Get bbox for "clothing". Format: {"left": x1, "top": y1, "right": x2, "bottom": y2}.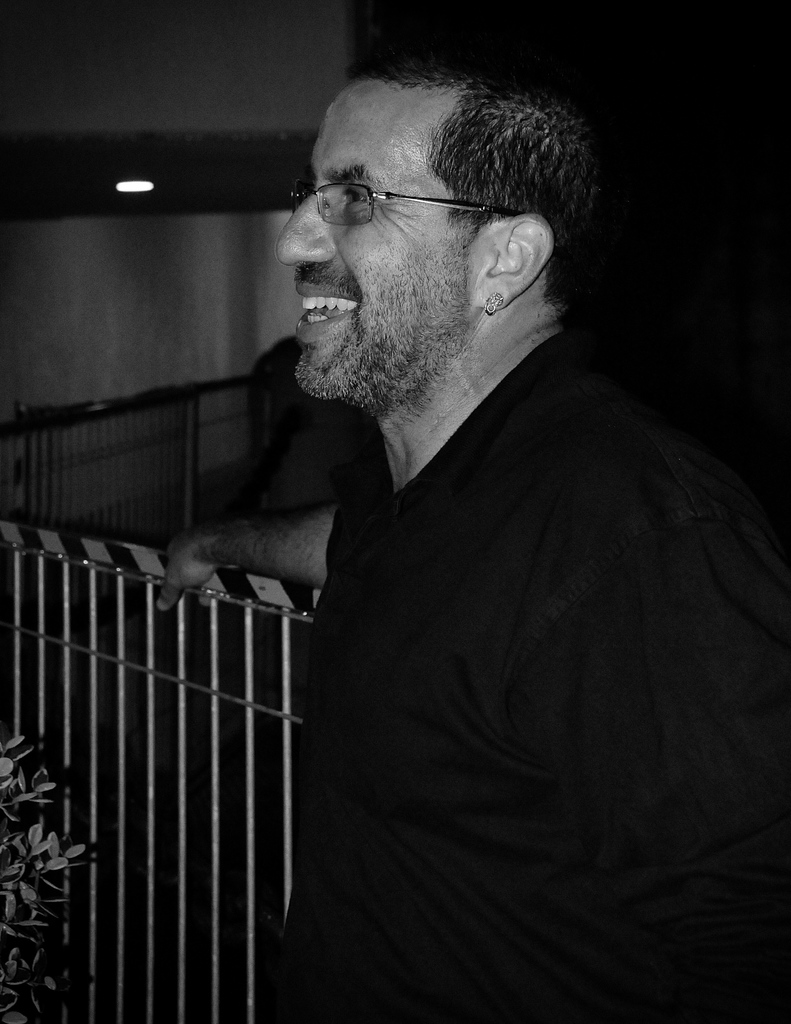
{"left": 281, "top": 328, "right": 790, "bottom": 1023}.
